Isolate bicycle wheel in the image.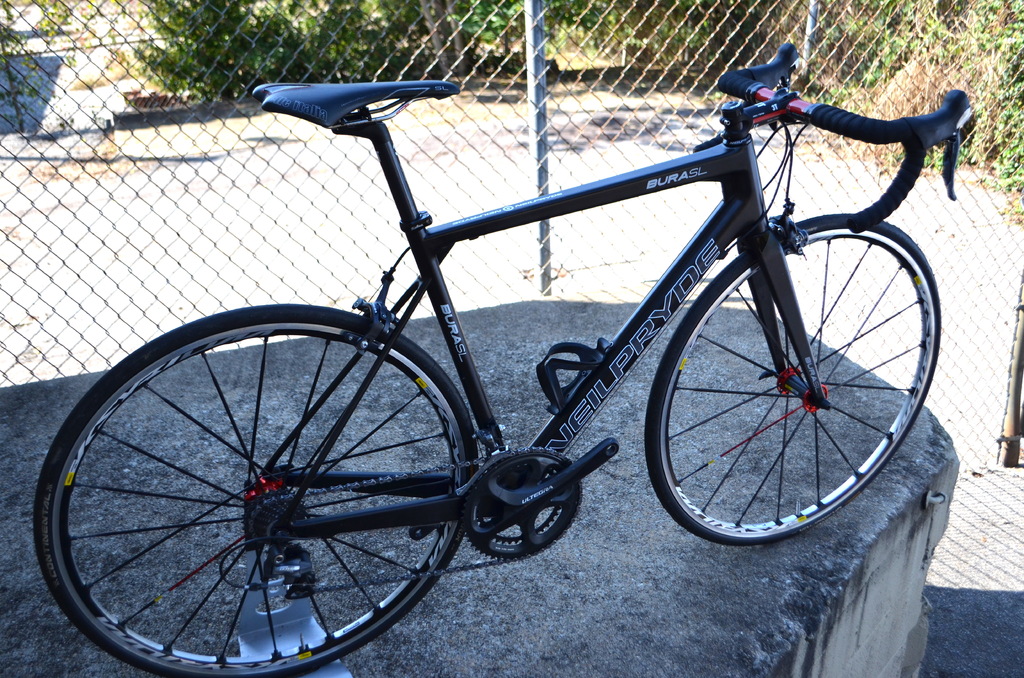
Isolated region: [645, 213, 939, 549].
